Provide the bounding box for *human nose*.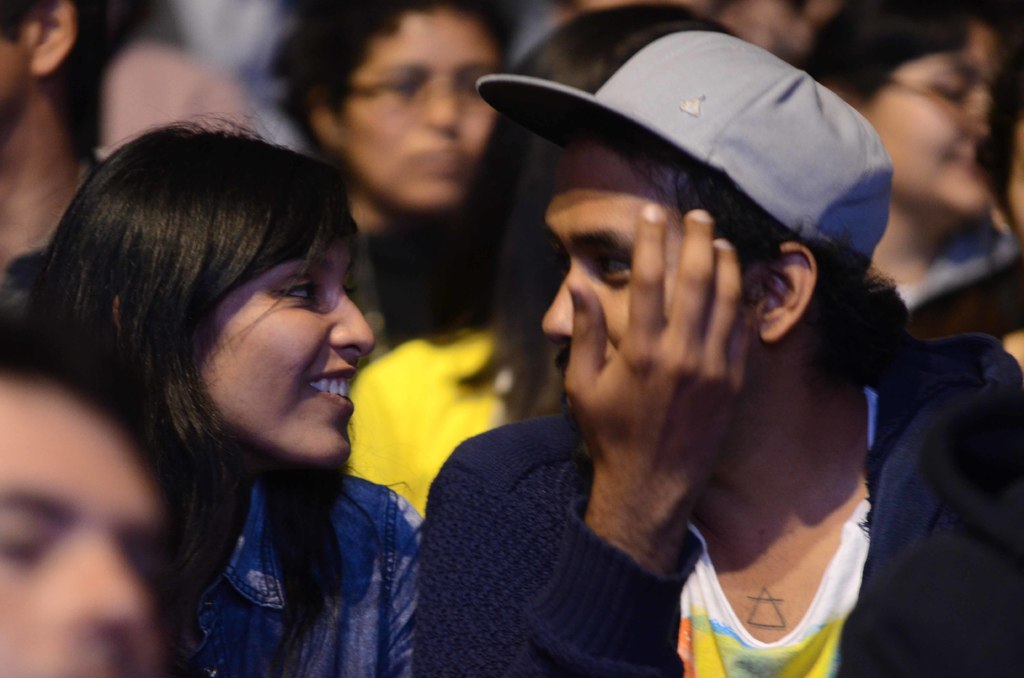
<region>326, 291, 378, 359</region>.
